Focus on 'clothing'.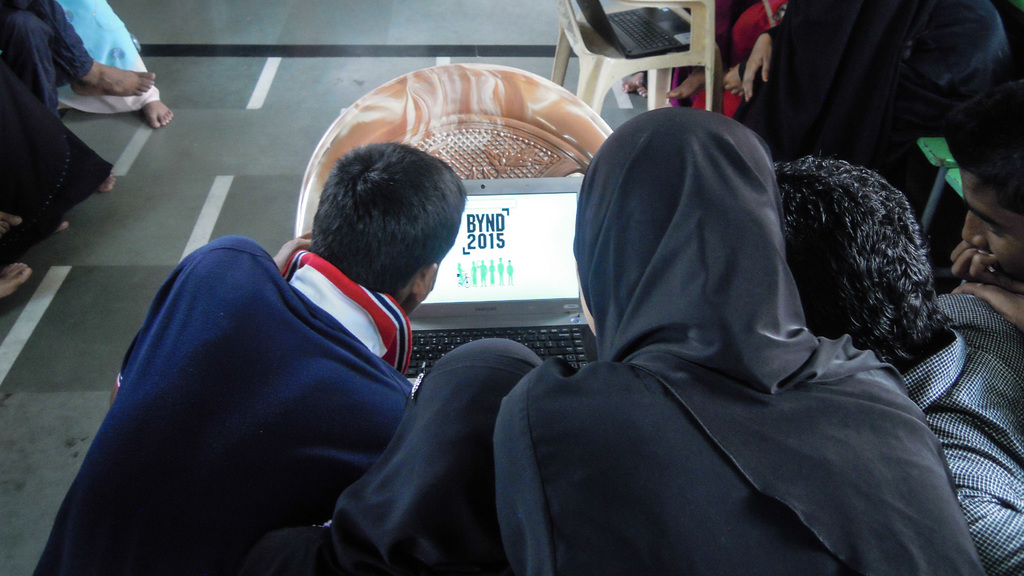
Focused at Rect(60, 0, 159, 112).
